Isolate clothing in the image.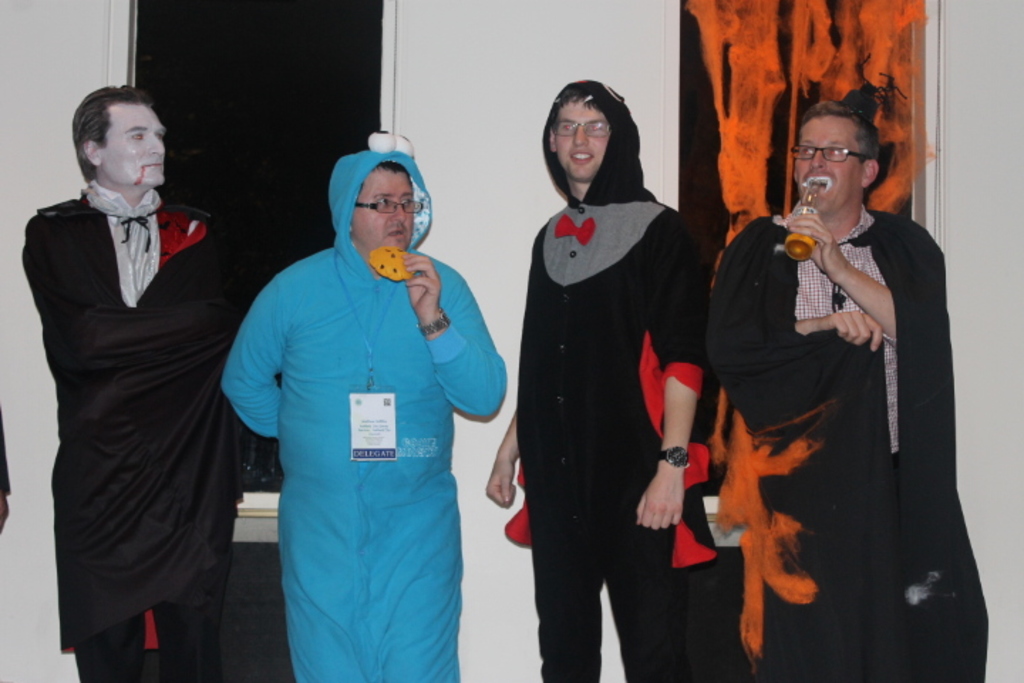
Isolated region: rect(518, 68, 714, 676).
